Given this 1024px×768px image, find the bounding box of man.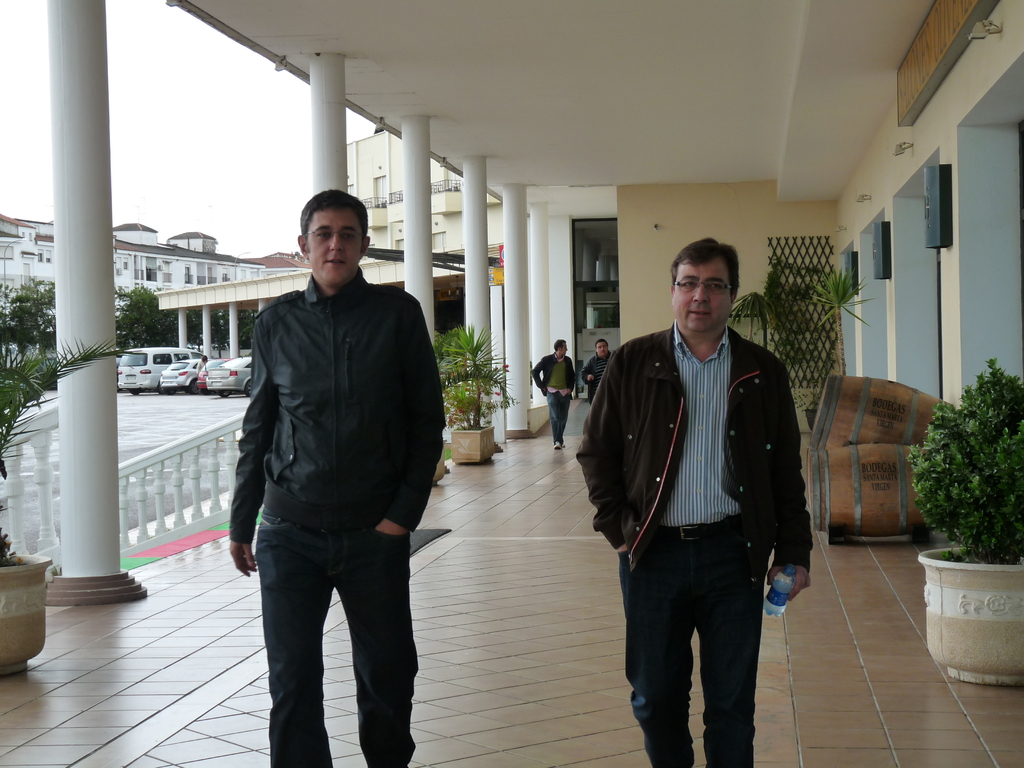
<box>533,339,578,450</box>.
